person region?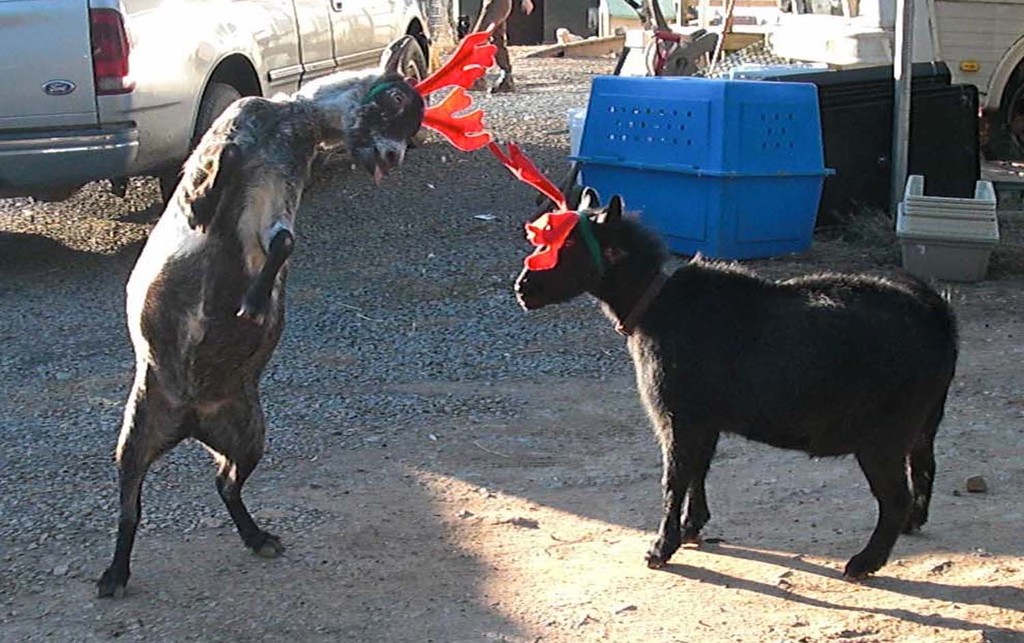
<box>466,0,532,96</box>
